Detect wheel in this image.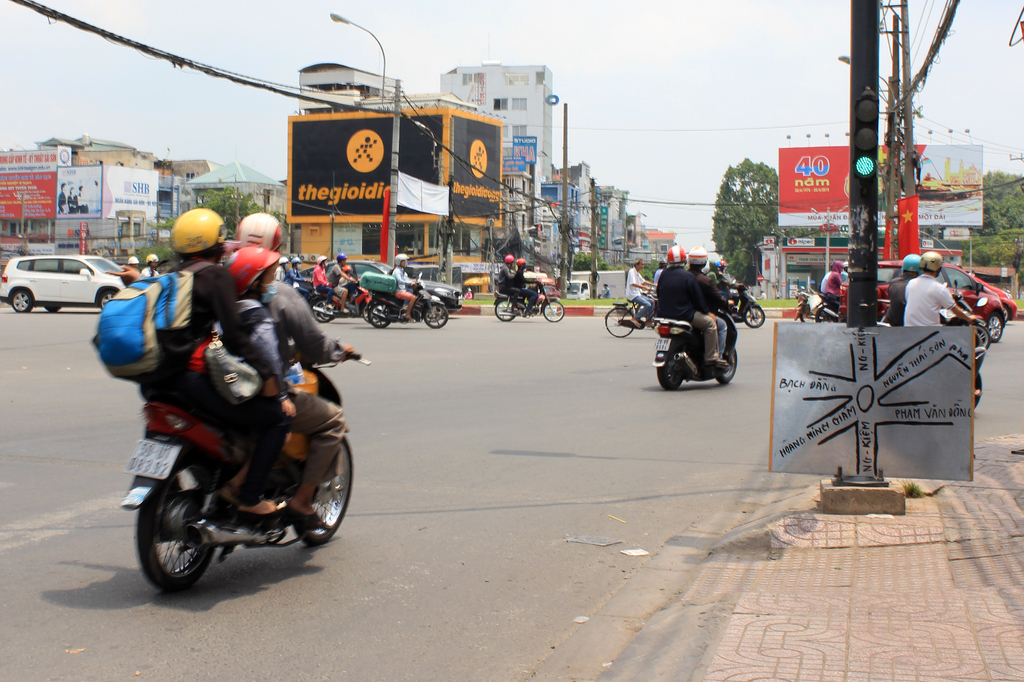
Detection: detection(602, 306, 633, 338).
